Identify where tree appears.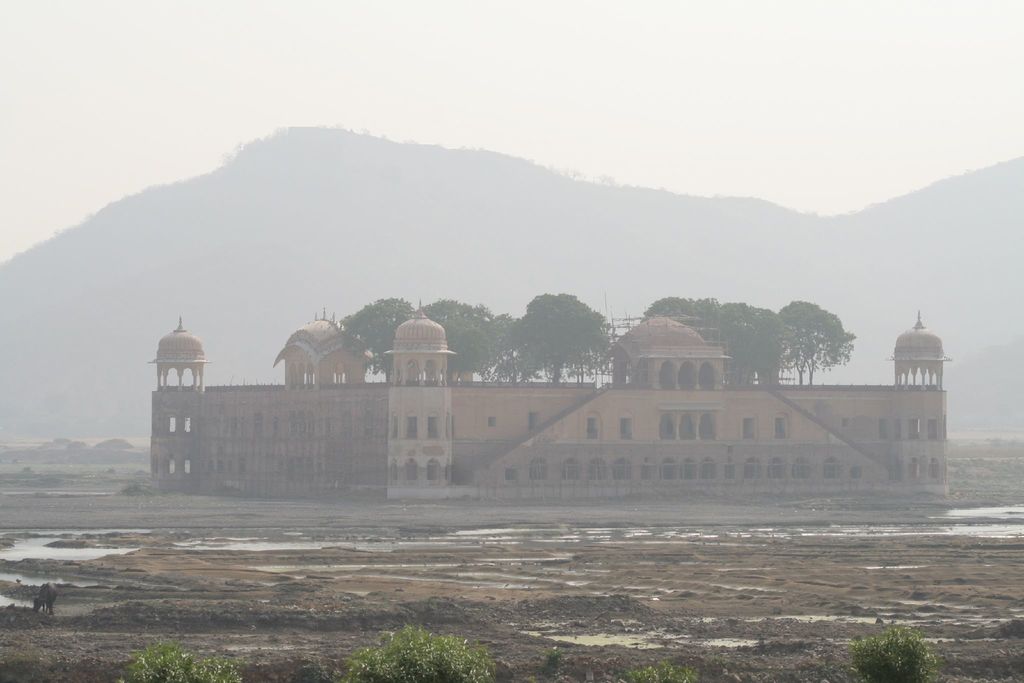
Appears at [825,633,935,682].
